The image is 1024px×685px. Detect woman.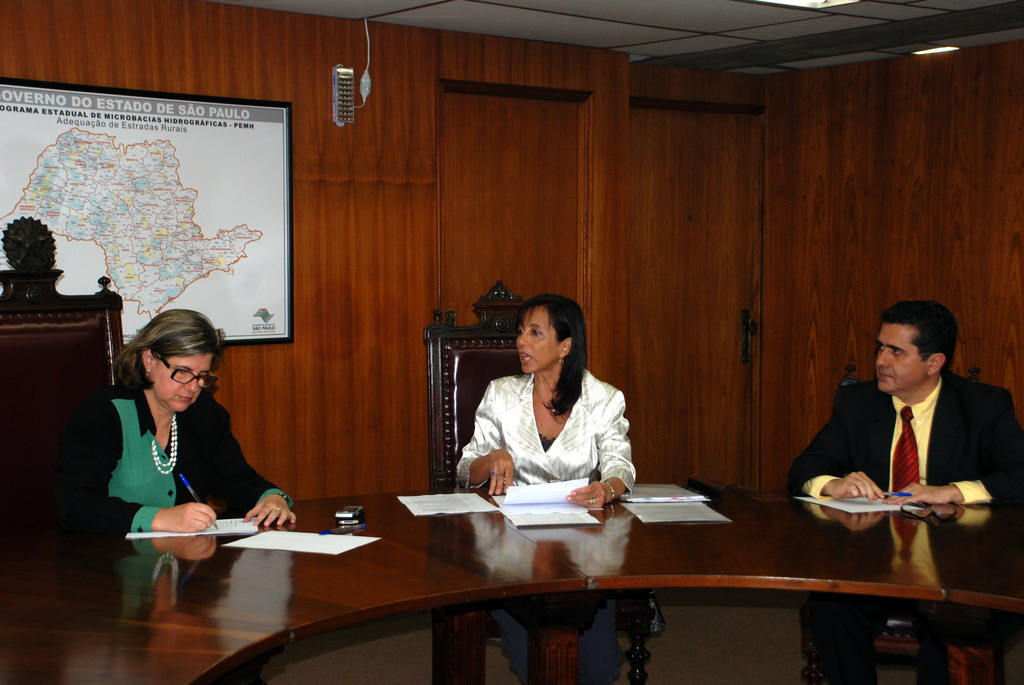
Detection: Rect(459, 284, 641, 555).
